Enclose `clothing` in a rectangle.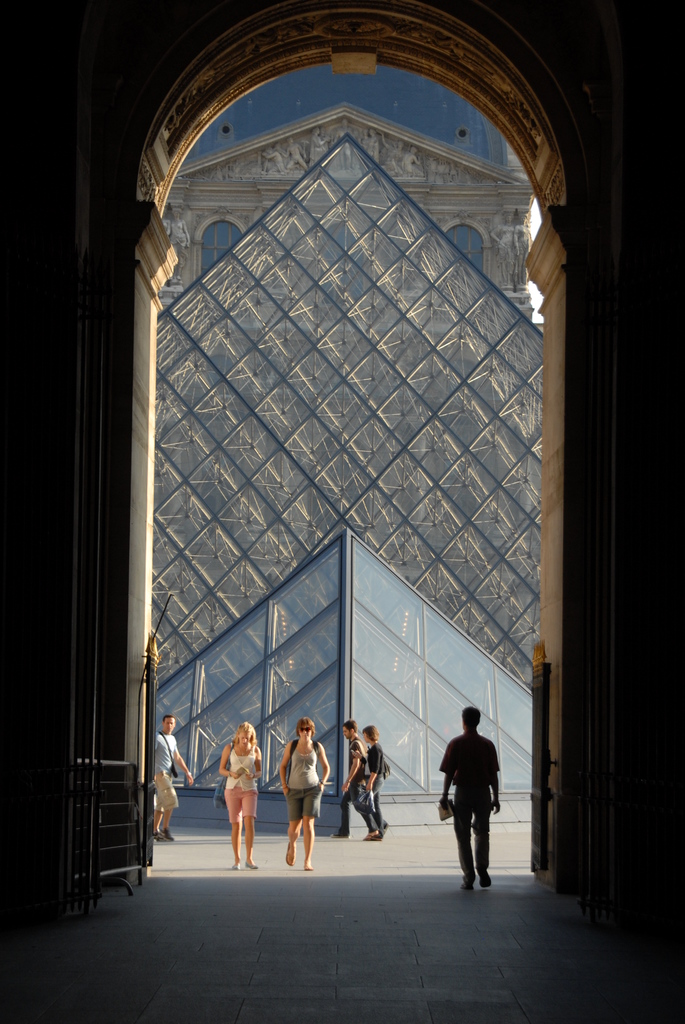
<region>343, 734, 374, 839</region>.
